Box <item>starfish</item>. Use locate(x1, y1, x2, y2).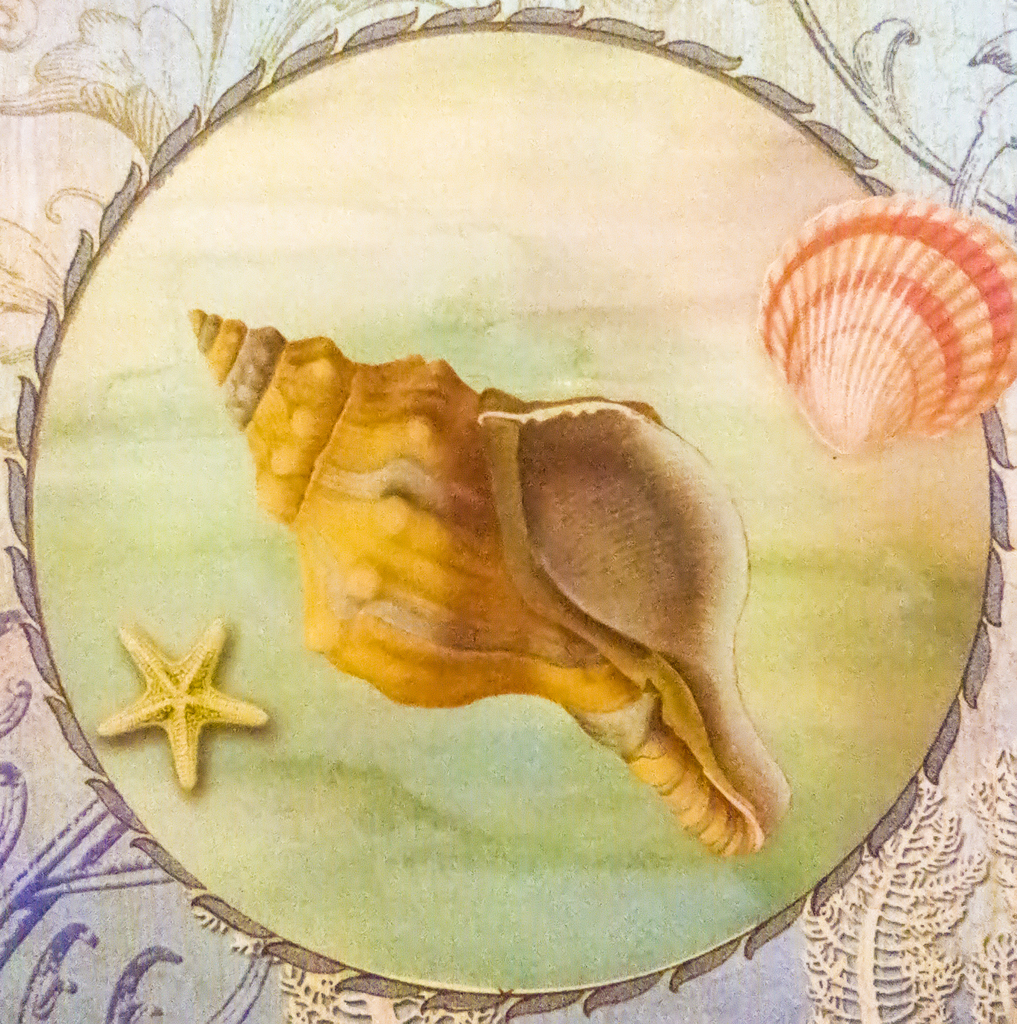
locate(93, 620, 266, 790).
